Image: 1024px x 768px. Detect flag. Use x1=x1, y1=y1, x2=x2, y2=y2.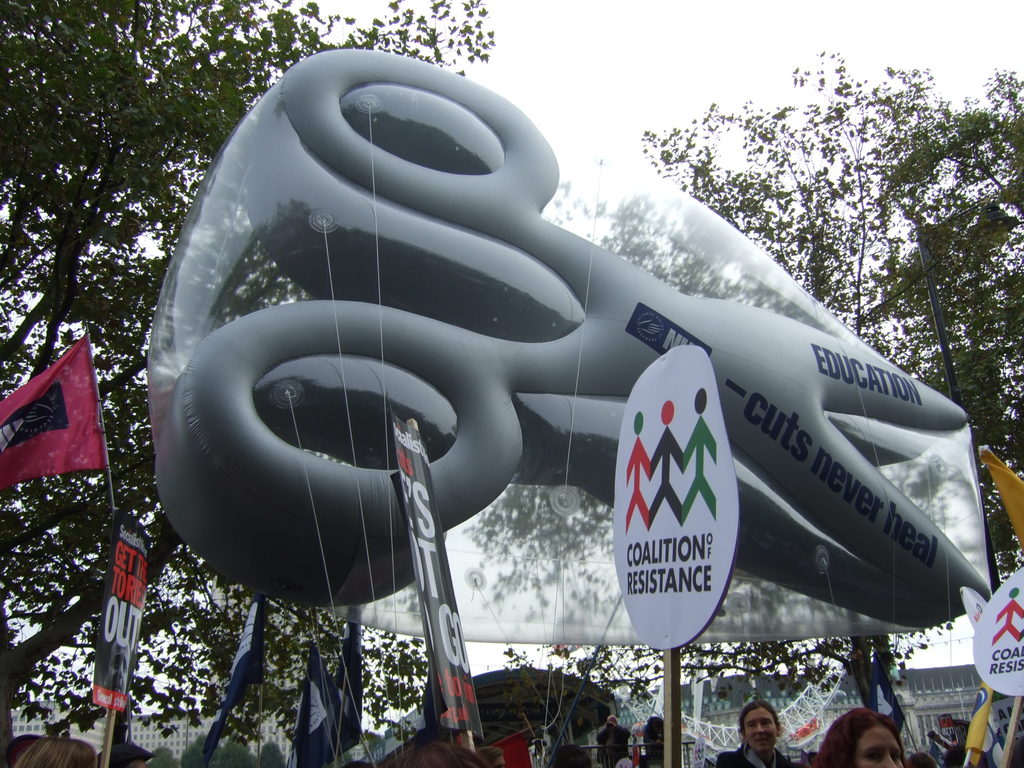
x1=484, y1=721, x2=564, y2=767.
